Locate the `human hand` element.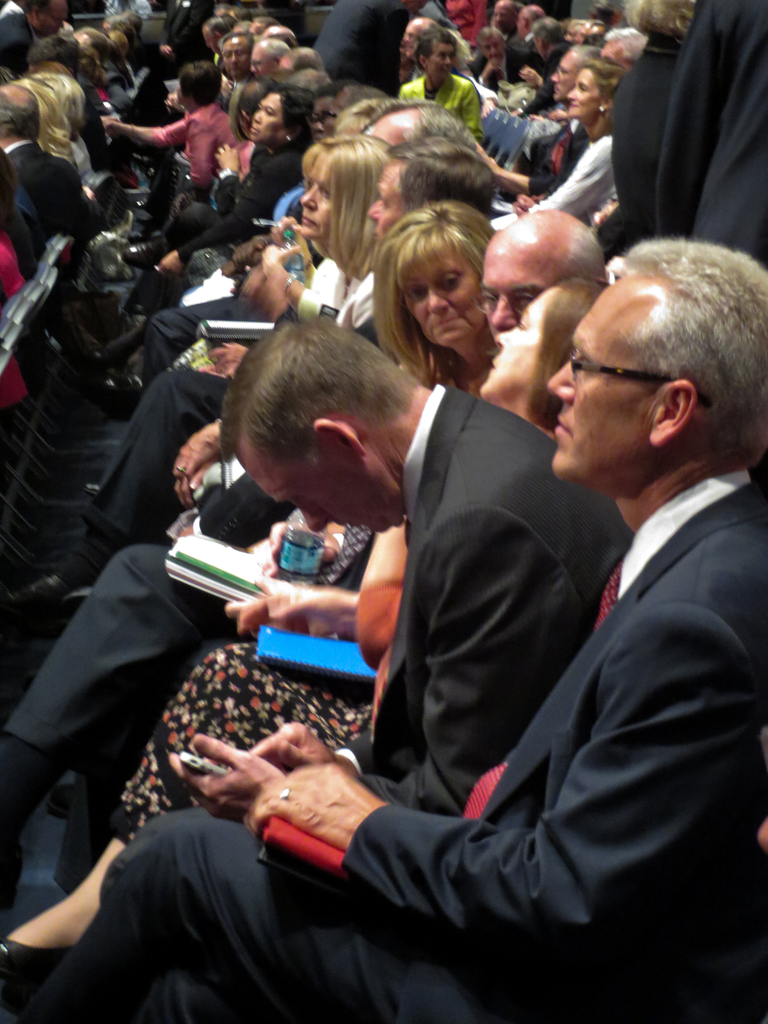
Element bbox: [479,145,499,180].
